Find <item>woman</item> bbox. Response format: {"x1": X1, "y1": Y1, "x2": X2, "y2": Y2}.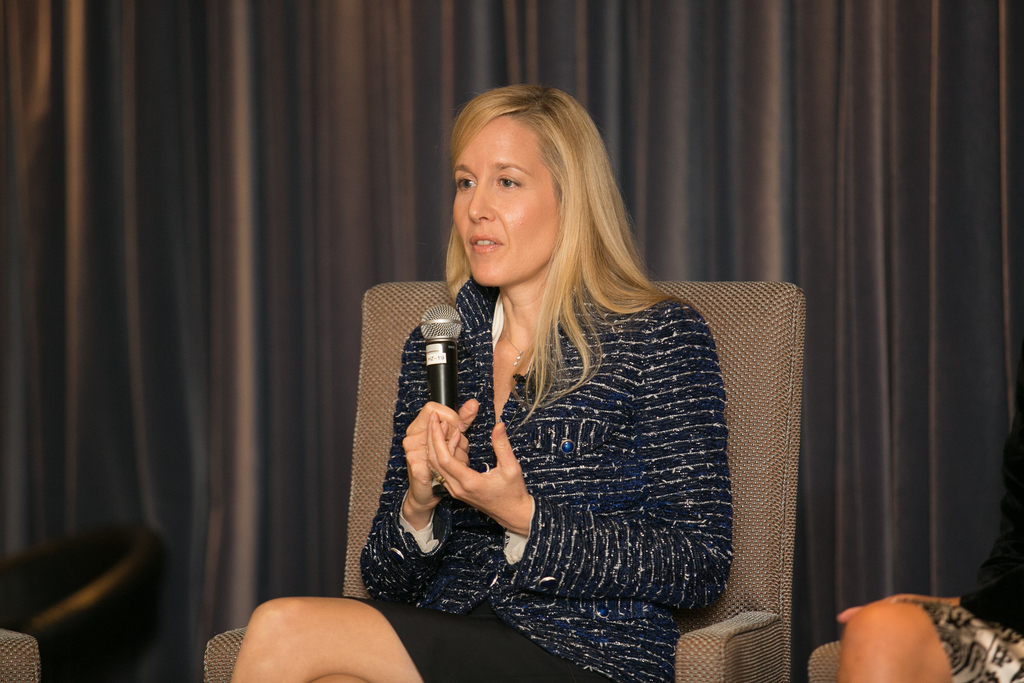
{"x1": 330, "y1": 85, "x2": 774, "y2": 673}.
